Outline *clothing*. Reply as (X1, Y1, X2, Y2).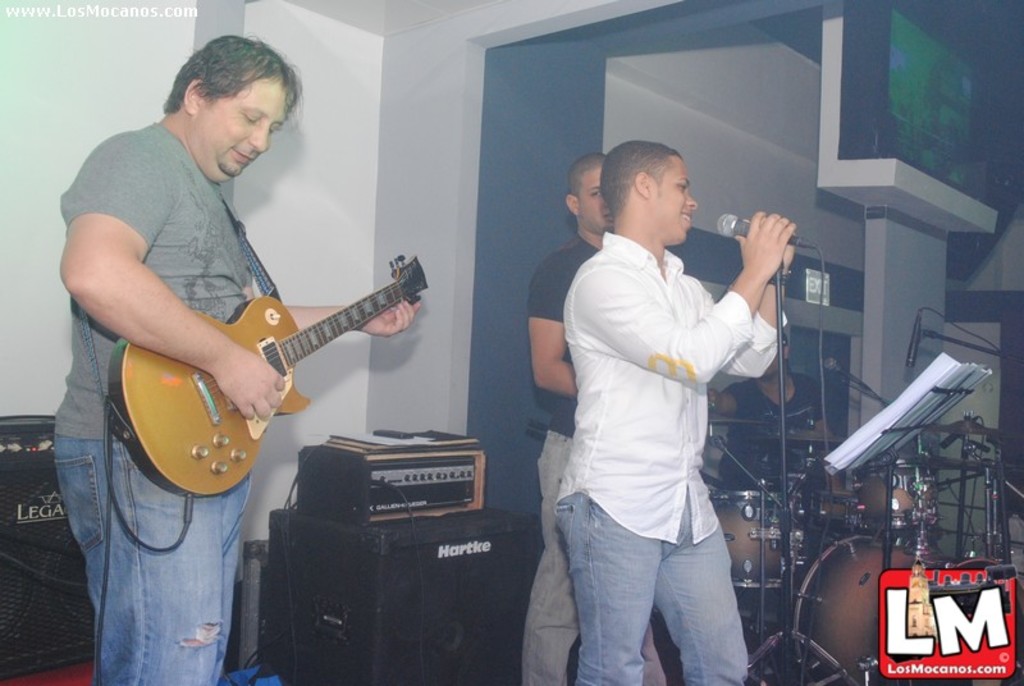
(717, 370, 829, 503).
